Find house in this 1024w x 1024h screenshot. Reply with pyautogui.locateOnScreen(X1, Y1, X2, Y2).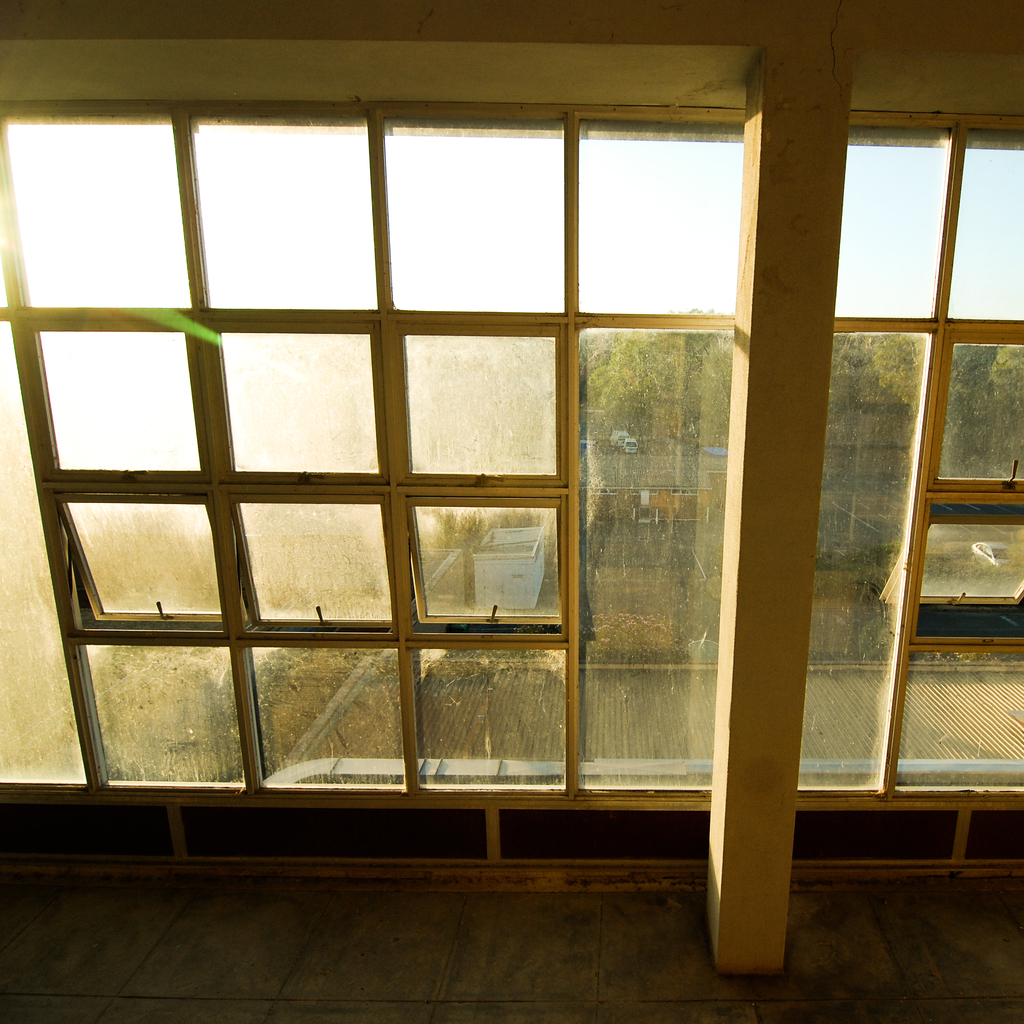
pyautogui.locateOnScreen(0, 0, 1023, 1023).
